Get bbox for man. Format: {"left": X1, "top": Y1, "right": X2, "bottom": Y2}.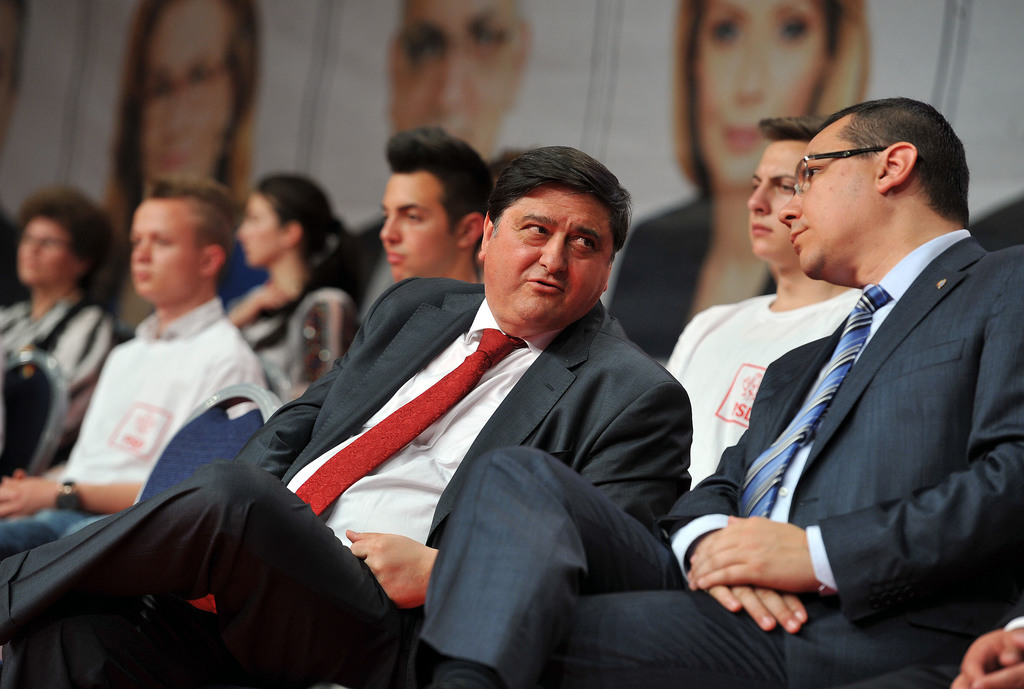
{"left": 386, "top": 2, "right": 536, "bottom": 220}.
